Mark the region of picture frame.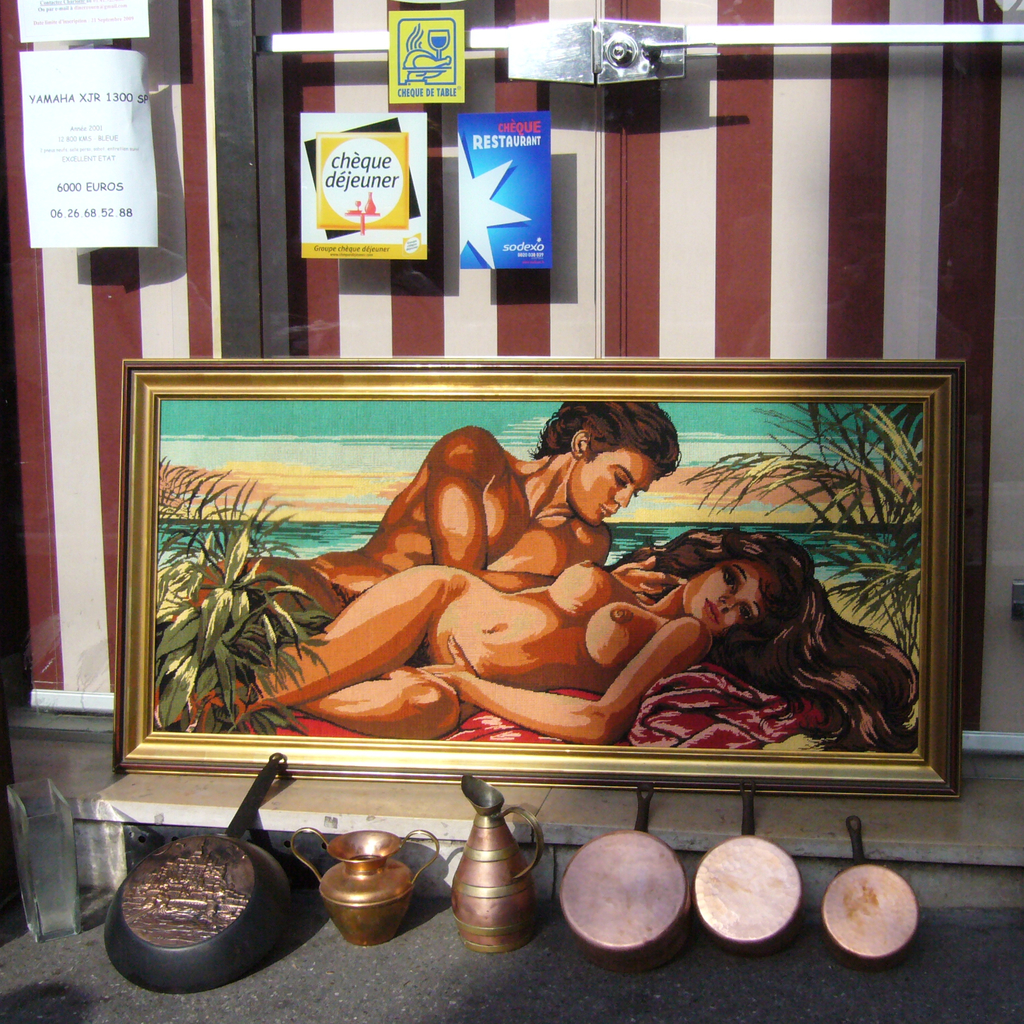
Region: bbox=(113, 356, 964, 793).
